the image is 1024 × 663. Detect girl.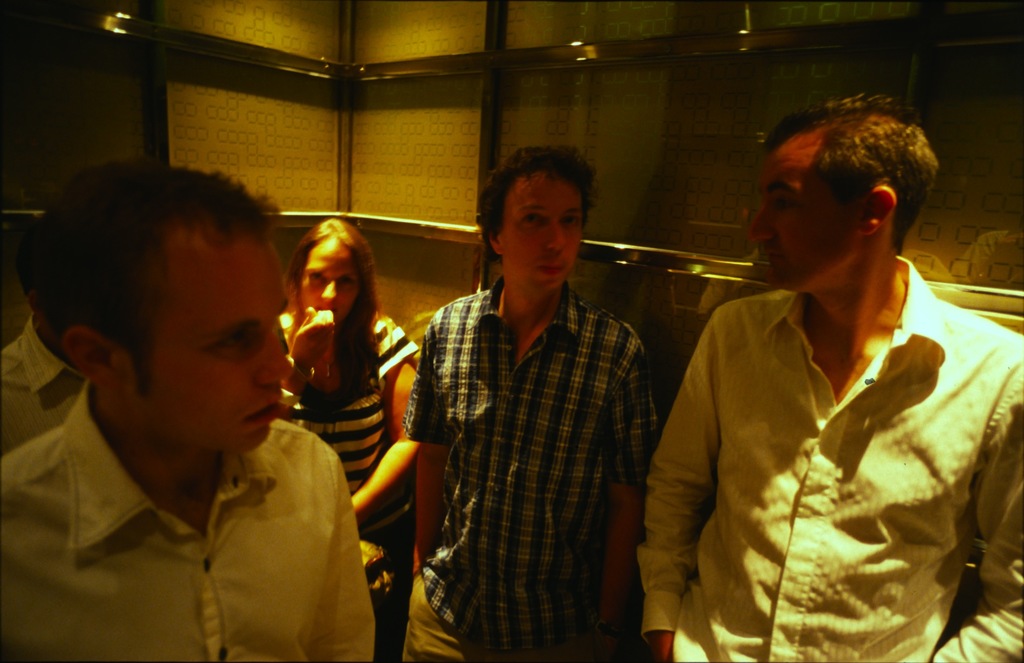
Detection: x1=276, y1=217, x2=425, y2=662.
